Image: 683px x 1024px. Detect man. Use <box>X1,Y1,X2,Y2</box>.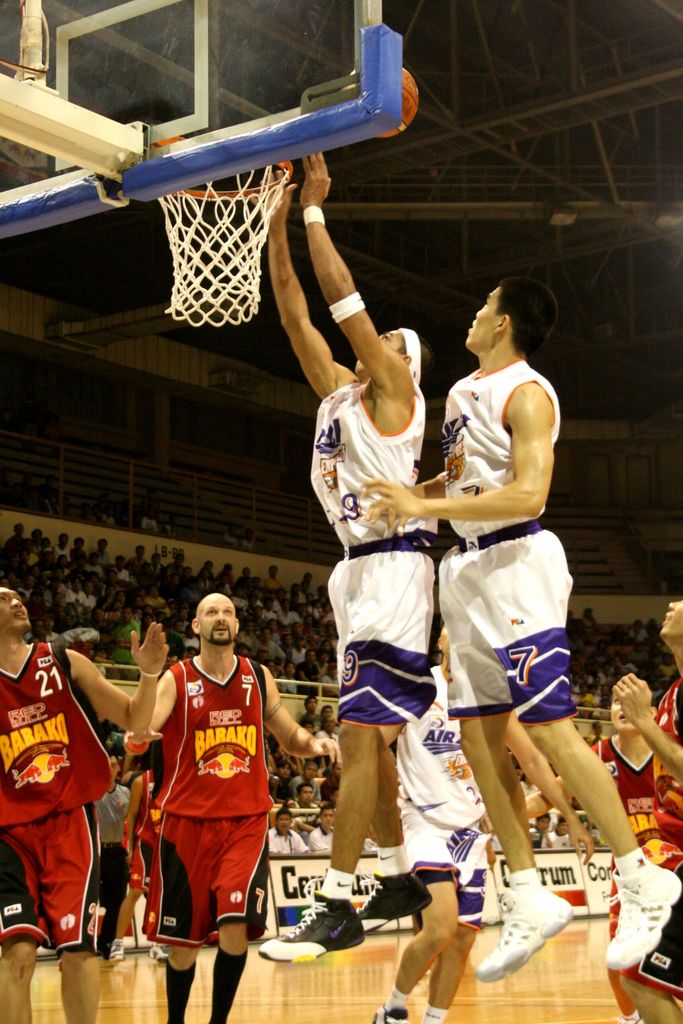
<box>87,734,128,962</box>.
